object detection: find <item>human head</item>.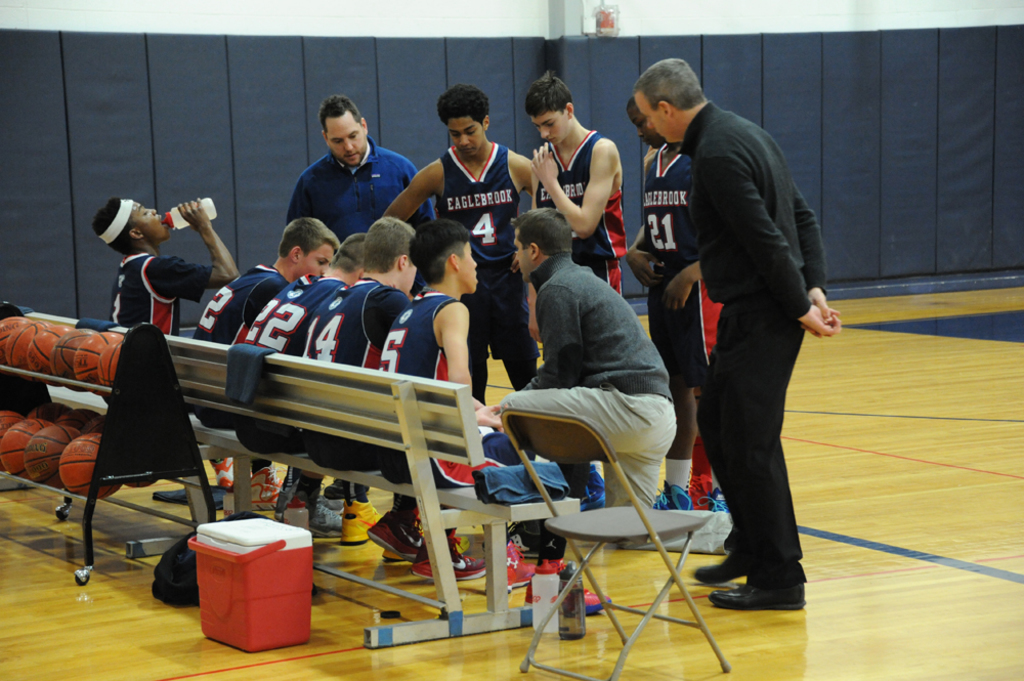
(325, 233, 368, 284).
